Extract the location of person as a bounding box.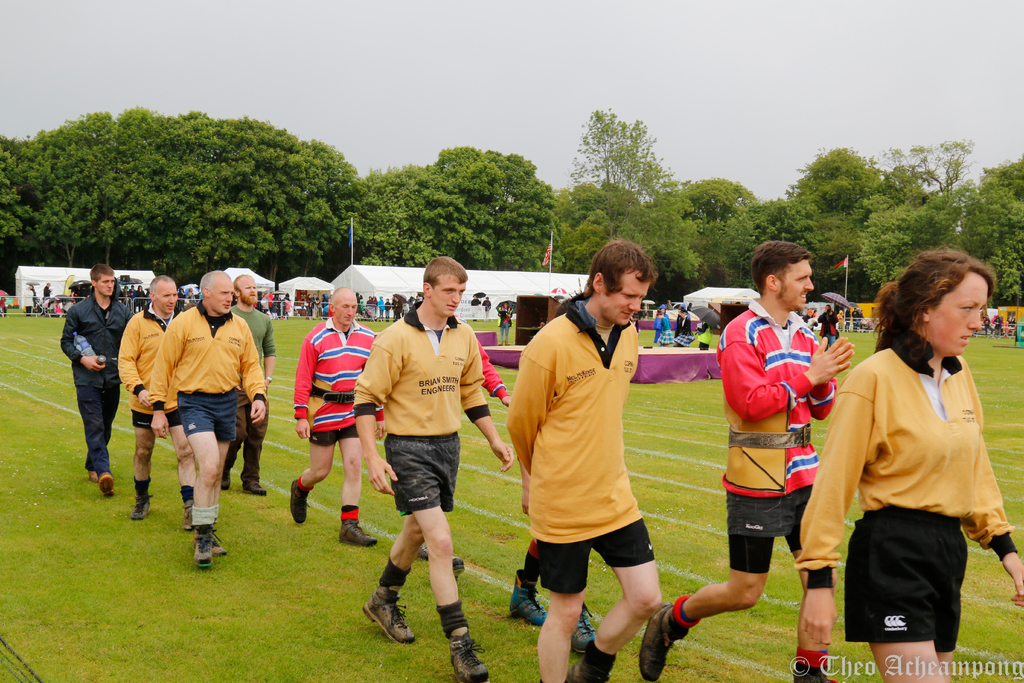
bbox=[0, 287, 11, 321].
